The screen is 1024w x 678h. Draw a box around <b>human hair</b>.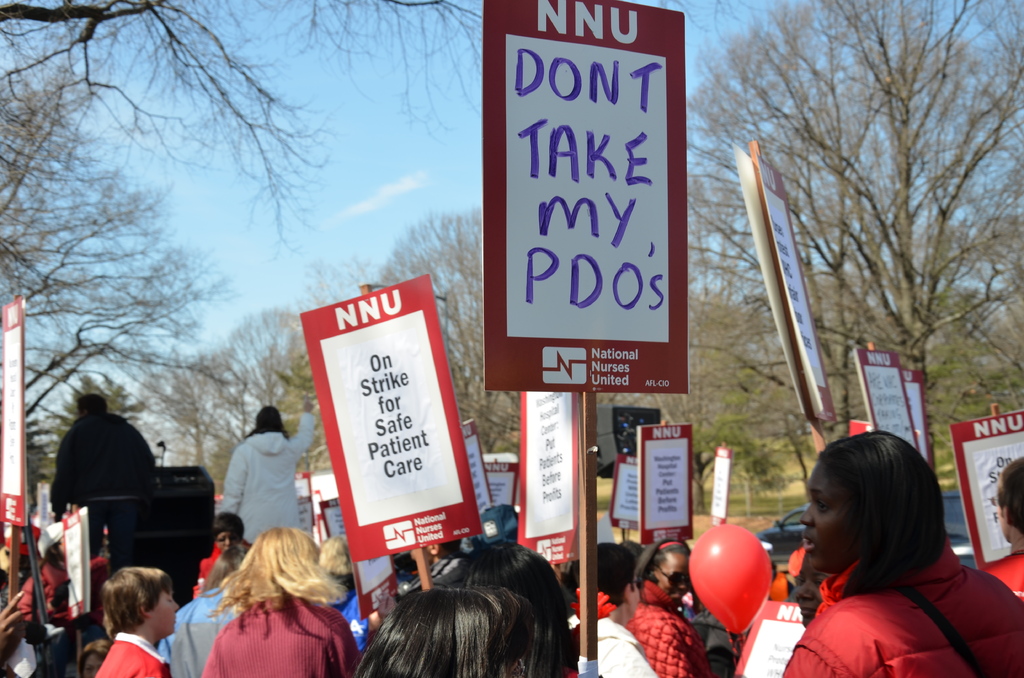
x1=433, y1=538, x2=569, y2=677.
